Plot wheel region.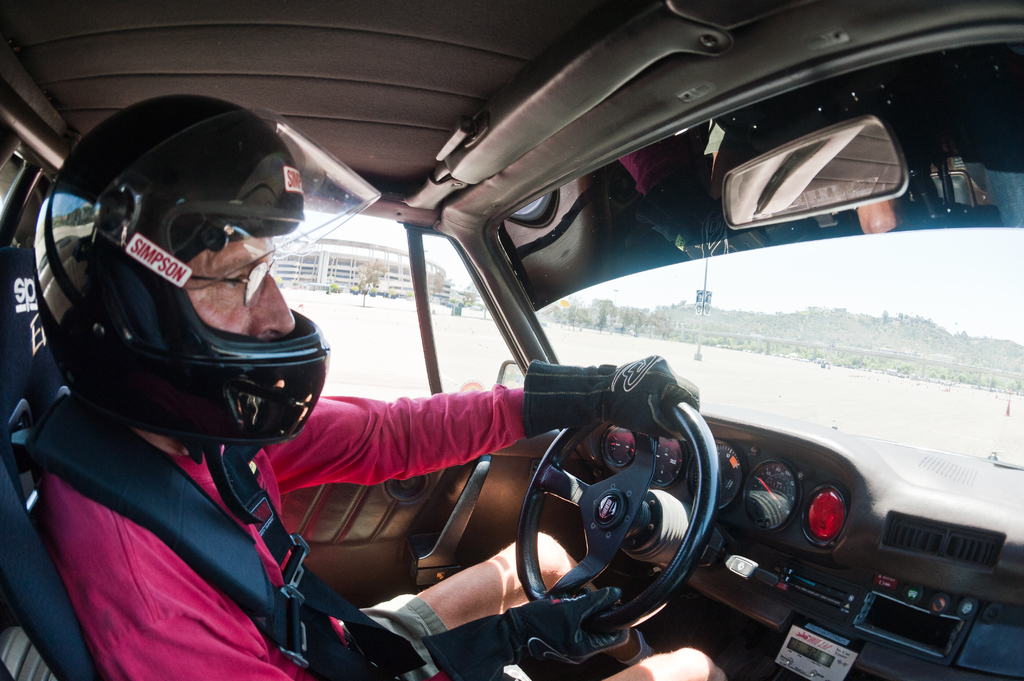
Plotted at select_region(534, 412, 712, 625).
